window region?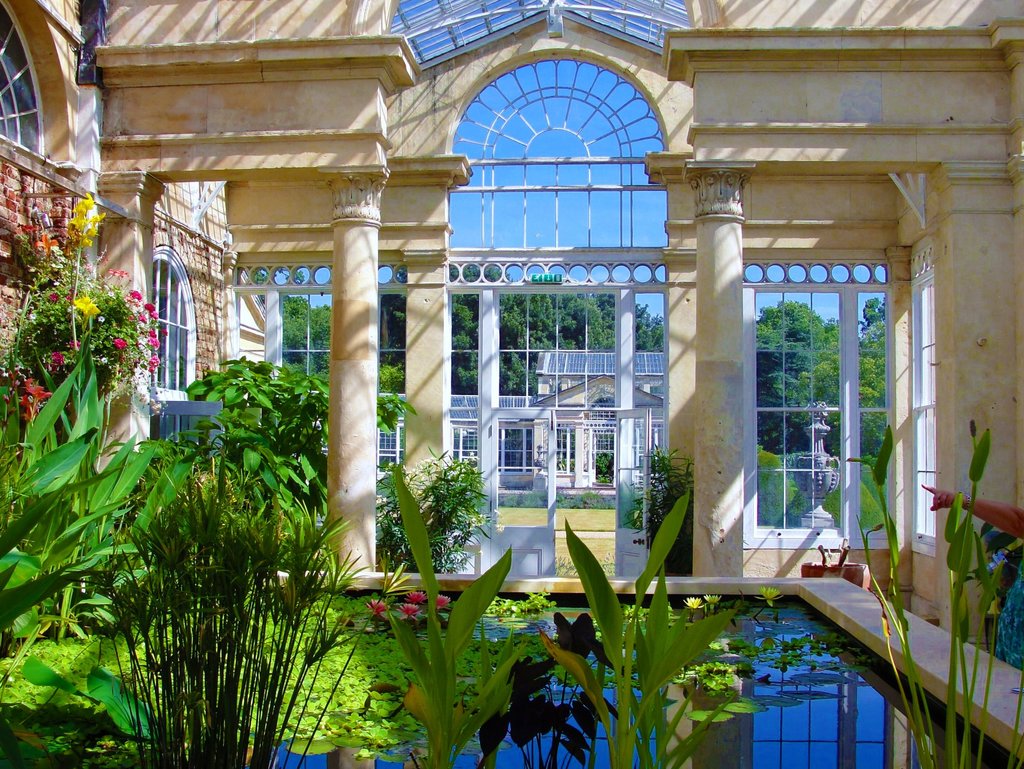
Rect(496, 429, 533, 470)
